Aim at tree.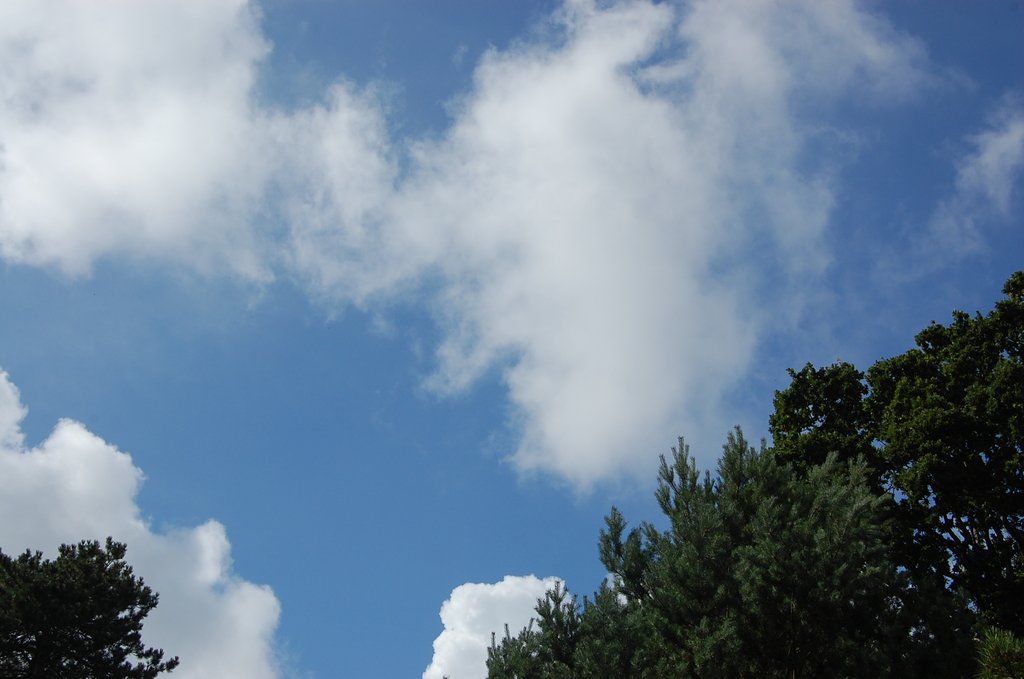
Aimed at <box>484,272,1023,678</box>.
